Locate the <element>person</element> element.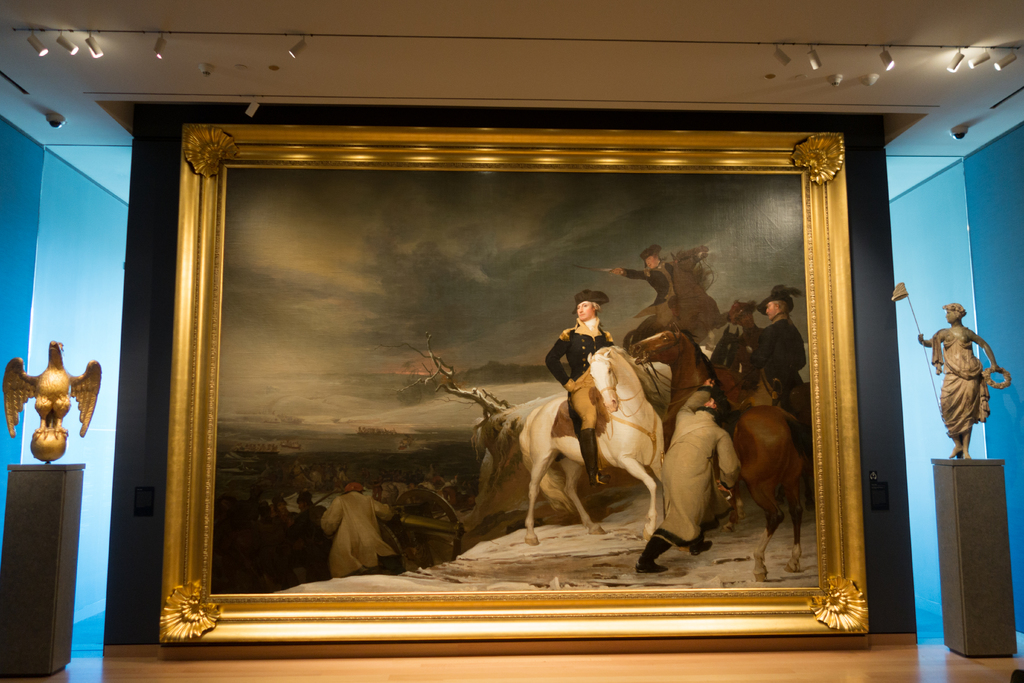
Element bbox: {"left": 602, "top": 245, "right": 675, "bottom": 307}.
